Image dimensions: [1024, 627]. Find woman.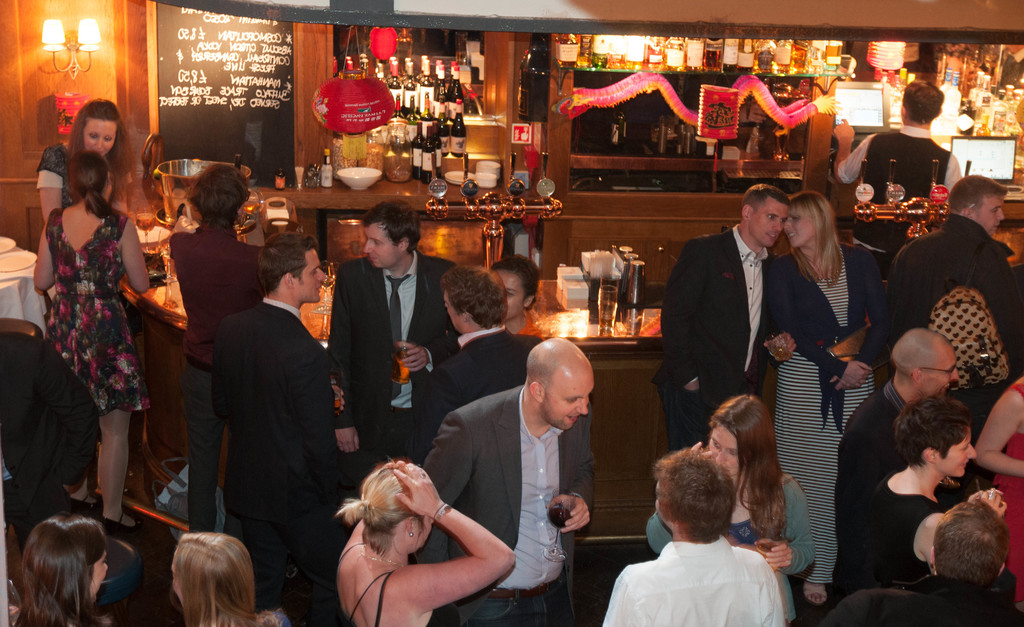
<region>753, 186, 890, 605</region>.
